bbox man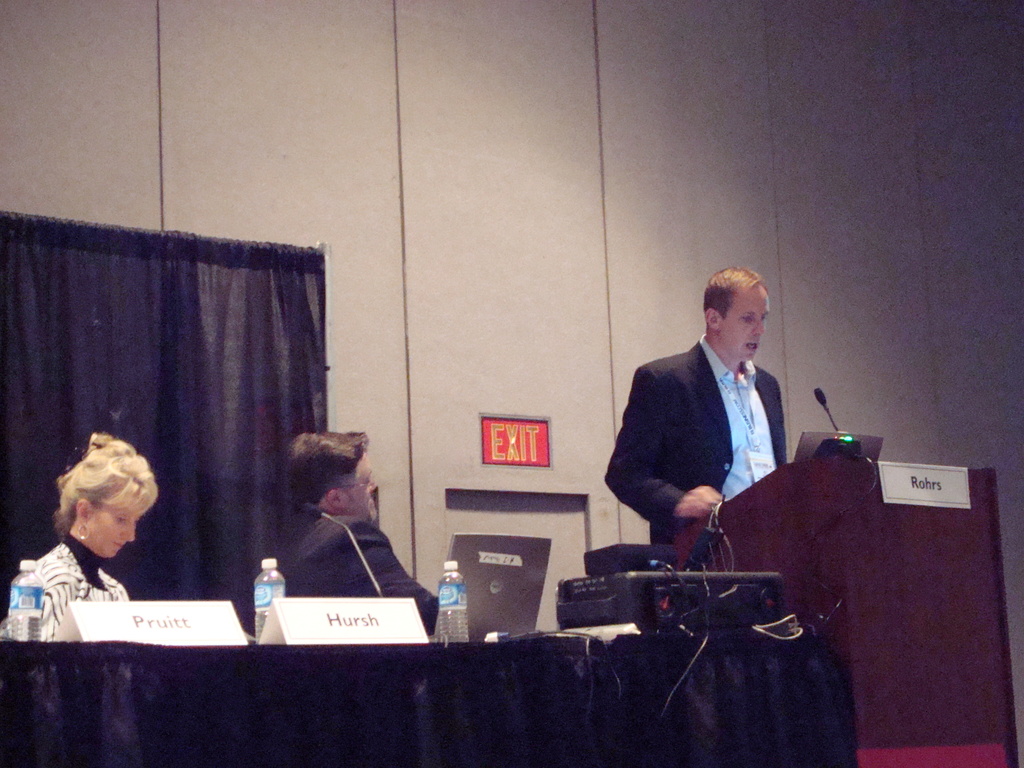
left=606, top=276, right=813, bottom=594
